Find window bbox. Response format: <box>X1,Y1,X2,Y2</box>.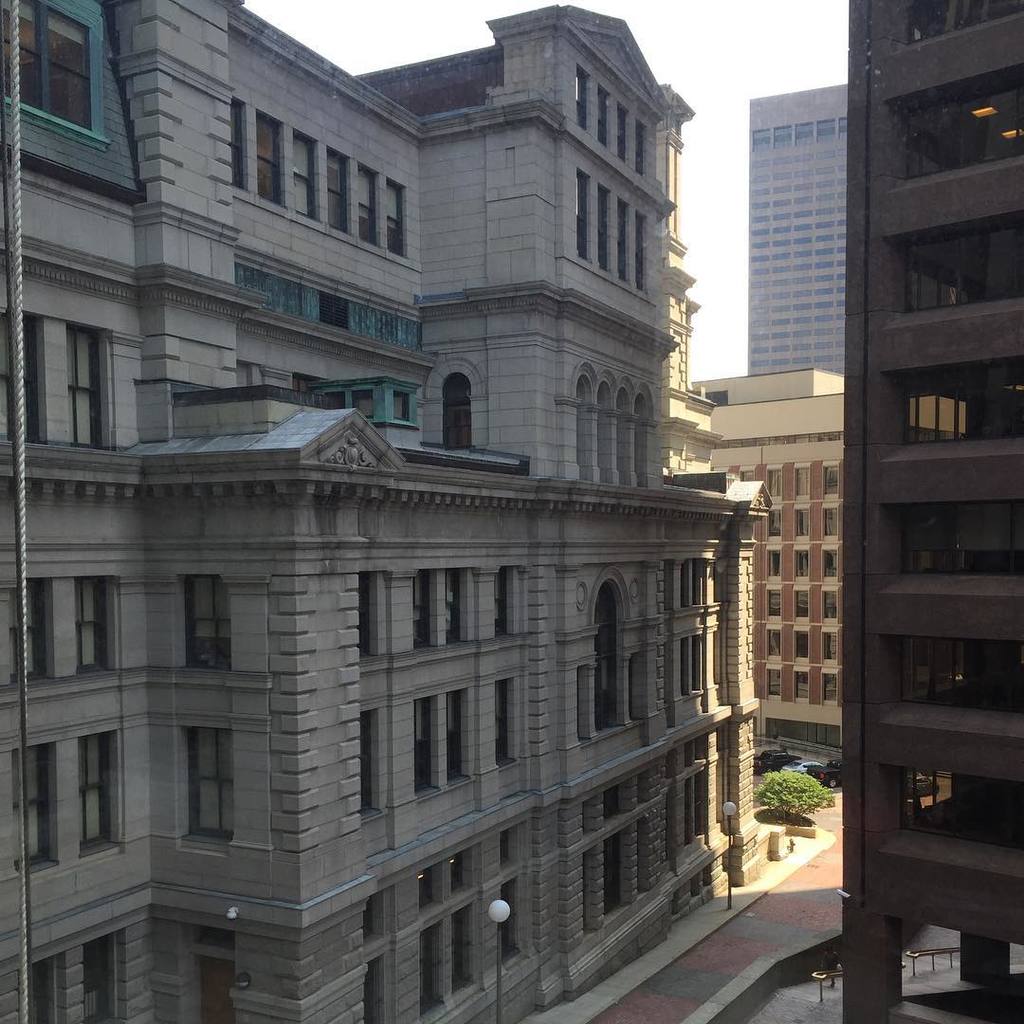
<box>821,540,842,579</box>.
